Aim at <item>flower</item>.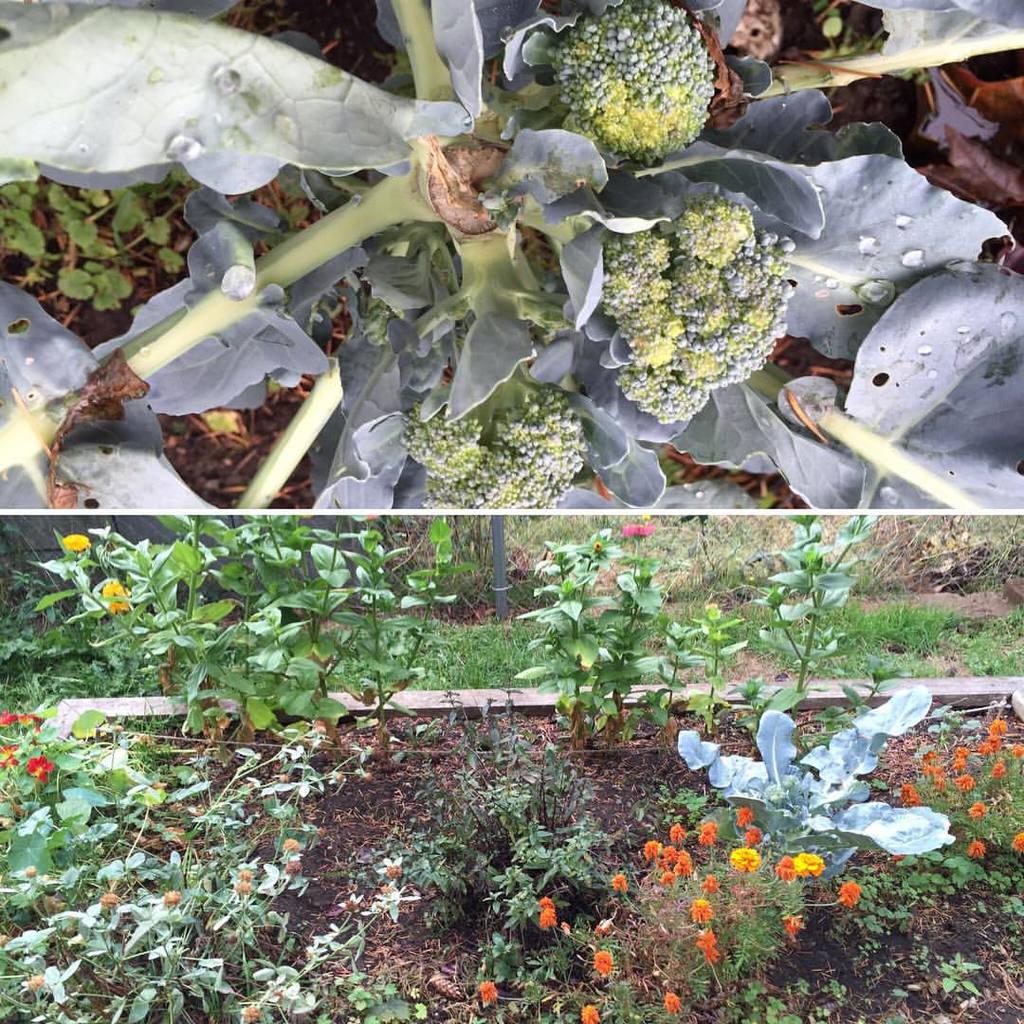
Aimed at {"x1": 613, "y1": 876, "x2": 630, "y2": 893}.
